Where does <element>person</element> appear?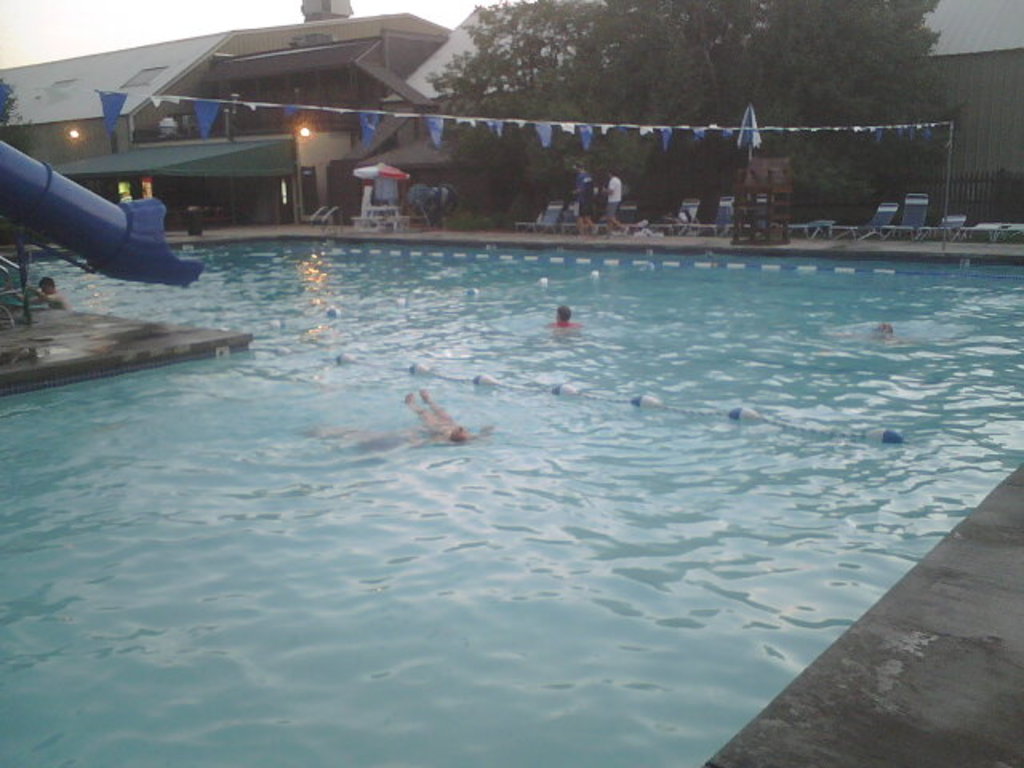
Appears at (x1=30, y1=274, x2=75, y2=312).
